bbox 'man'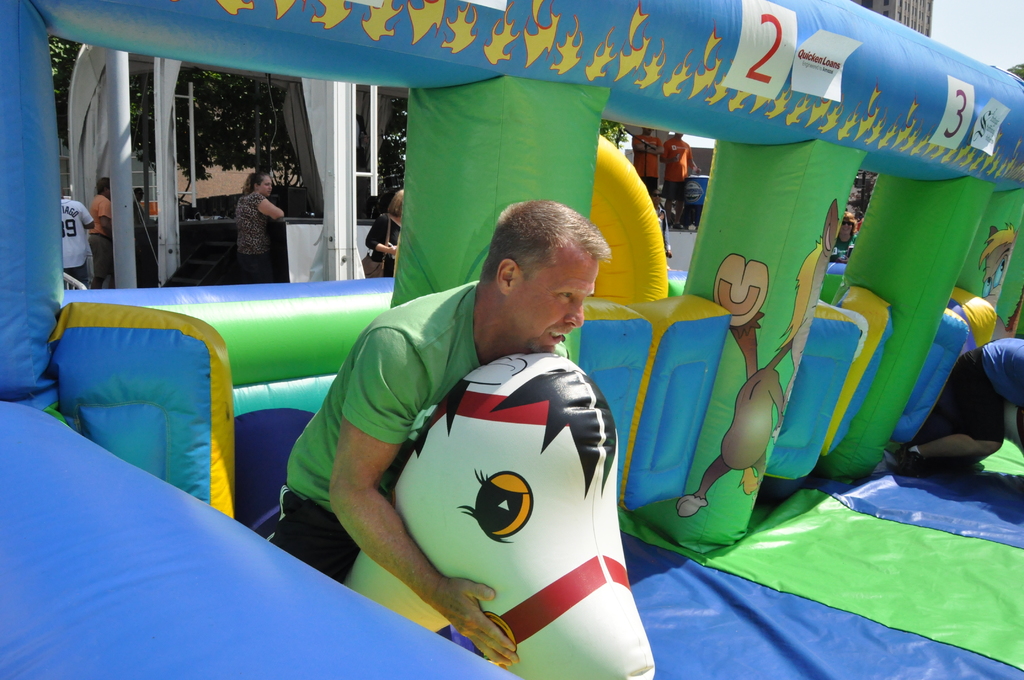
(58, 190, 95, 290)
